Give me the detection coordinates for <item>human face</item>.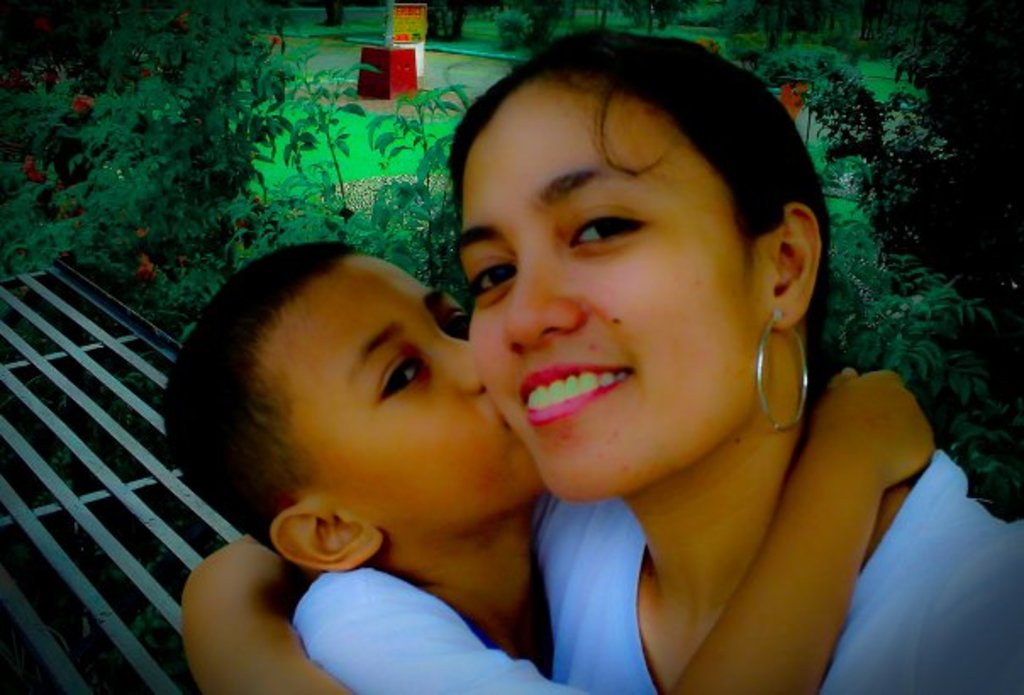
(x1=458, y1=80, x2=763, y2=500).
